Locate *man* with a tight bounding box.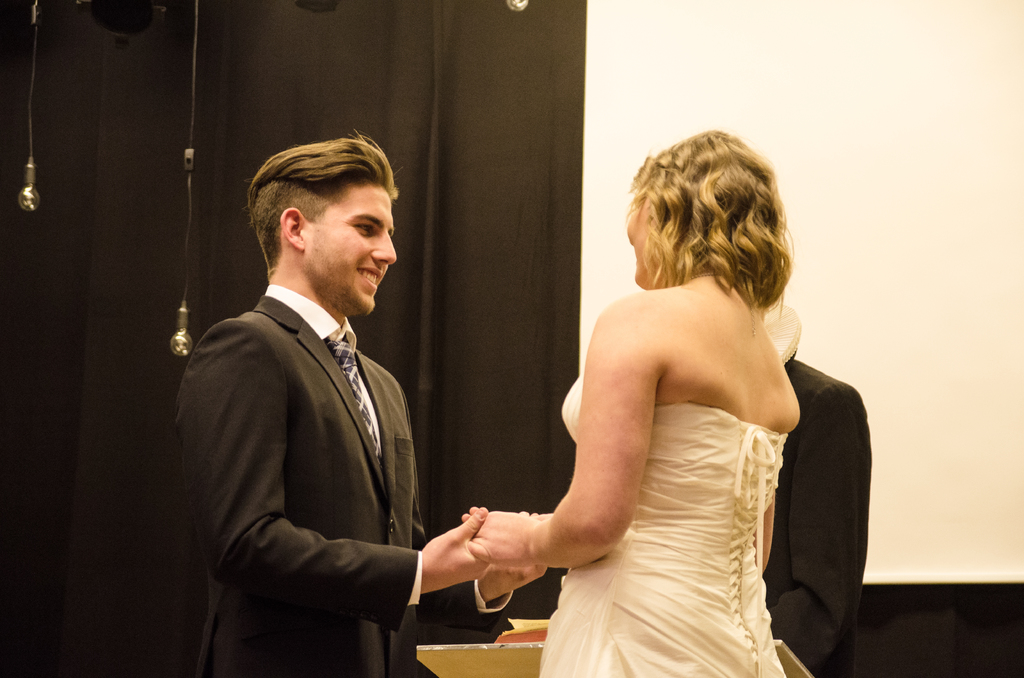
bbox=[177, 138, 547, 677].
